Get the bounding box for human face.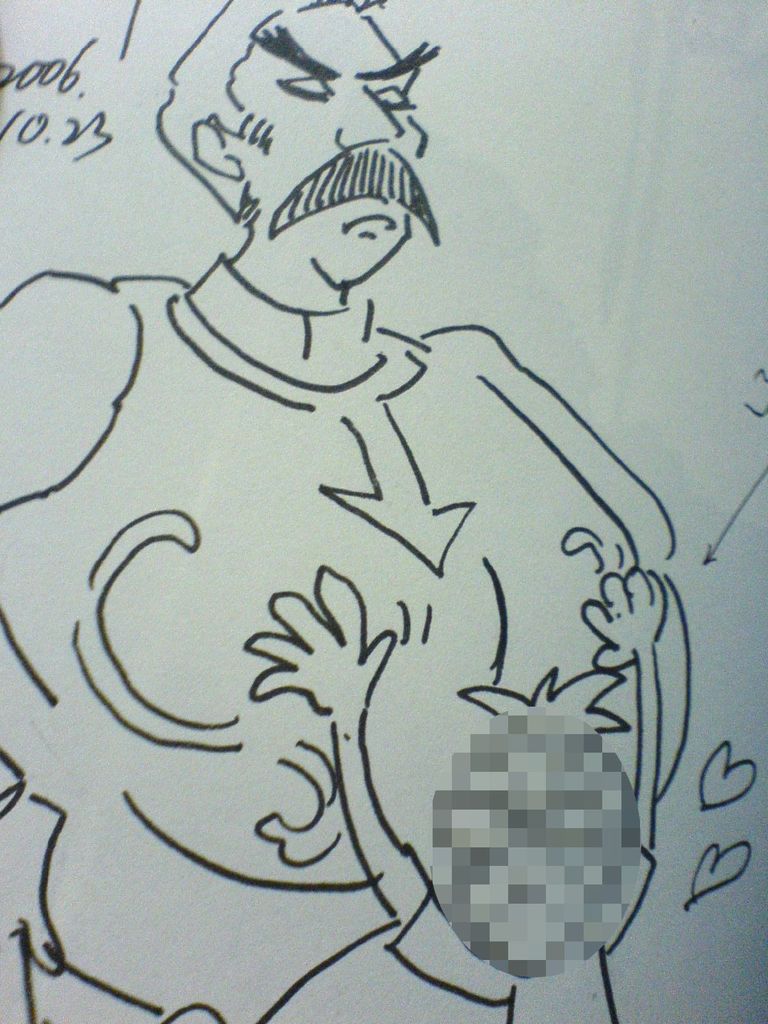
[left=220, top=0, right=428, bottom=288].
